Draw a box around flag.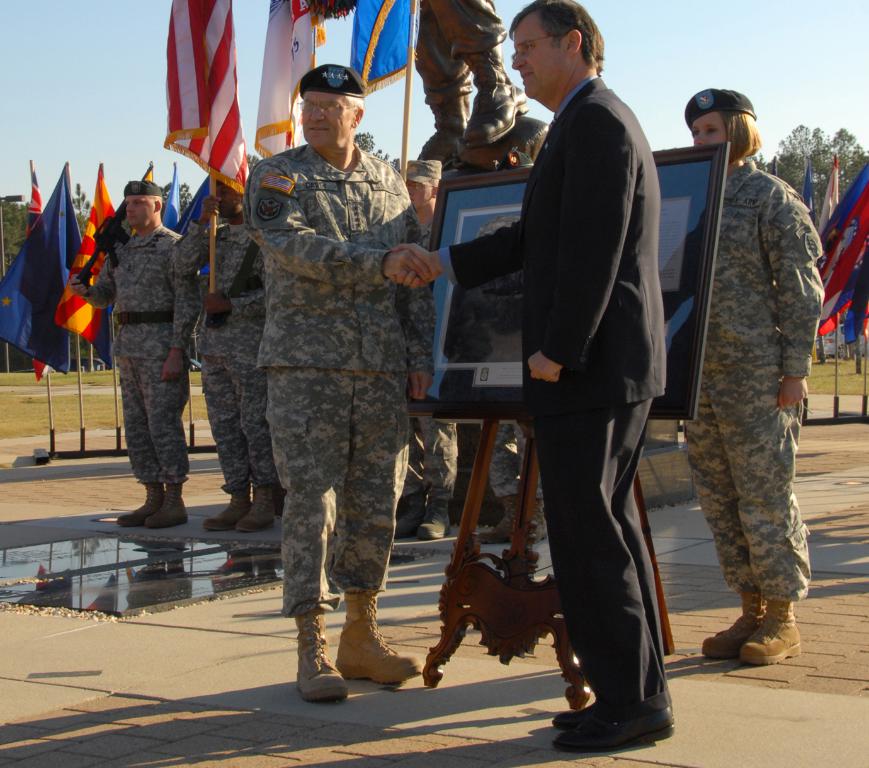
821/166/868/263.
